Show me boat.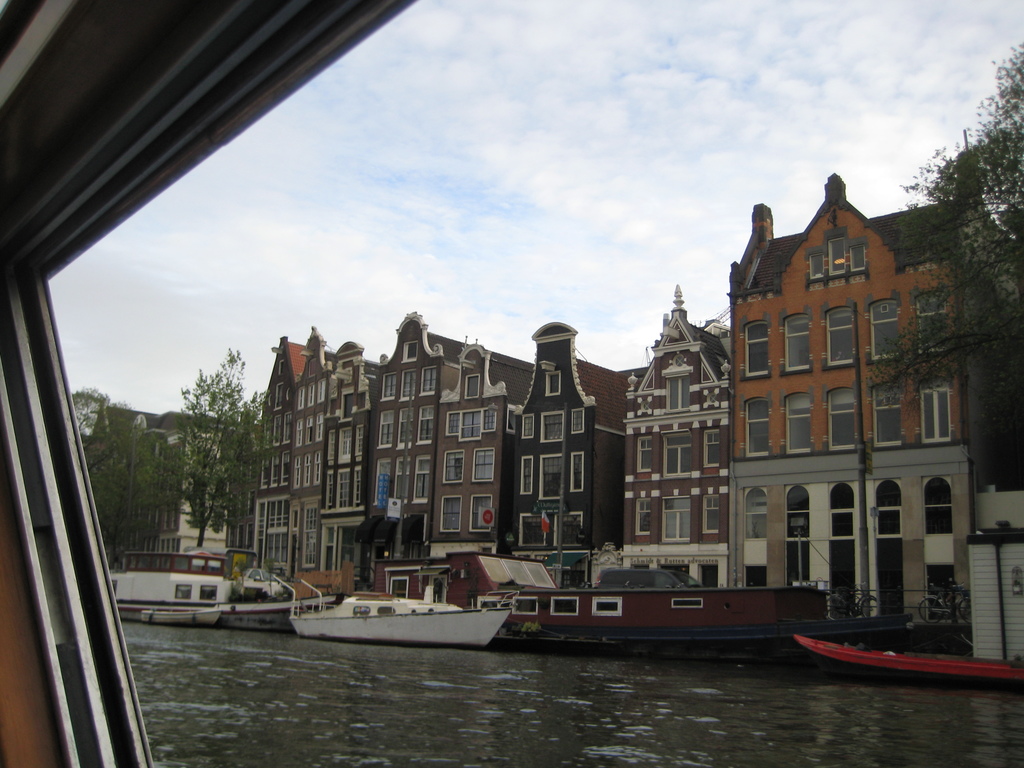
boat is here: x1=783 y1=633 x2=1023 y2=692.
